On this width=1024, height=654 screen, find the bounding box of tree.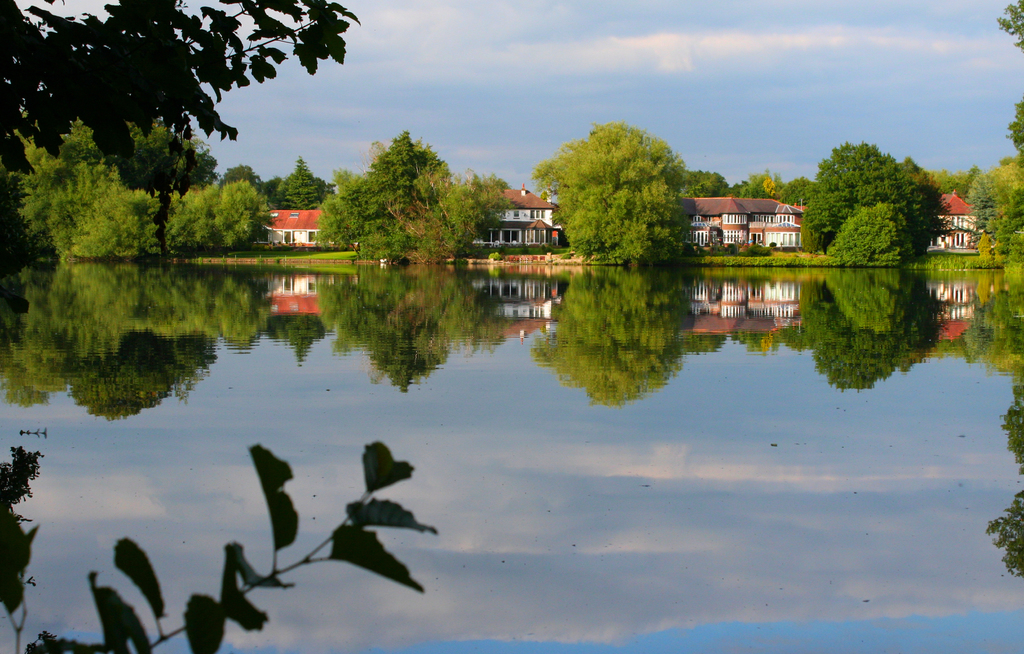
Bounding box: <region>997, 0, 1023, 153</region>.
